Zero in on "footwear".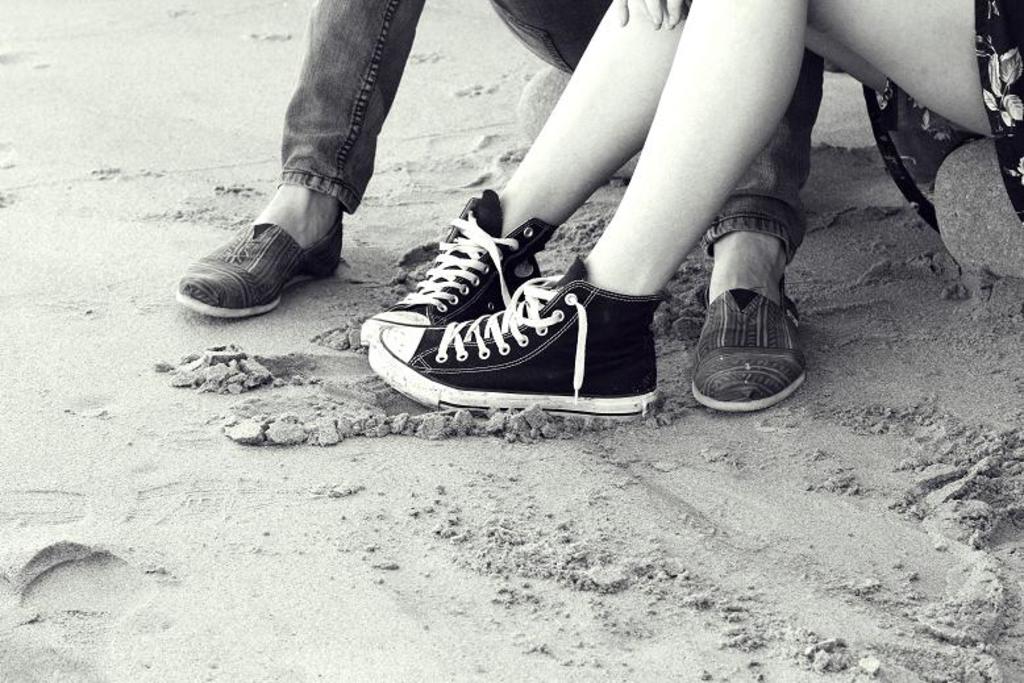
Zeroed in: box(172, 217, 344, 318).
